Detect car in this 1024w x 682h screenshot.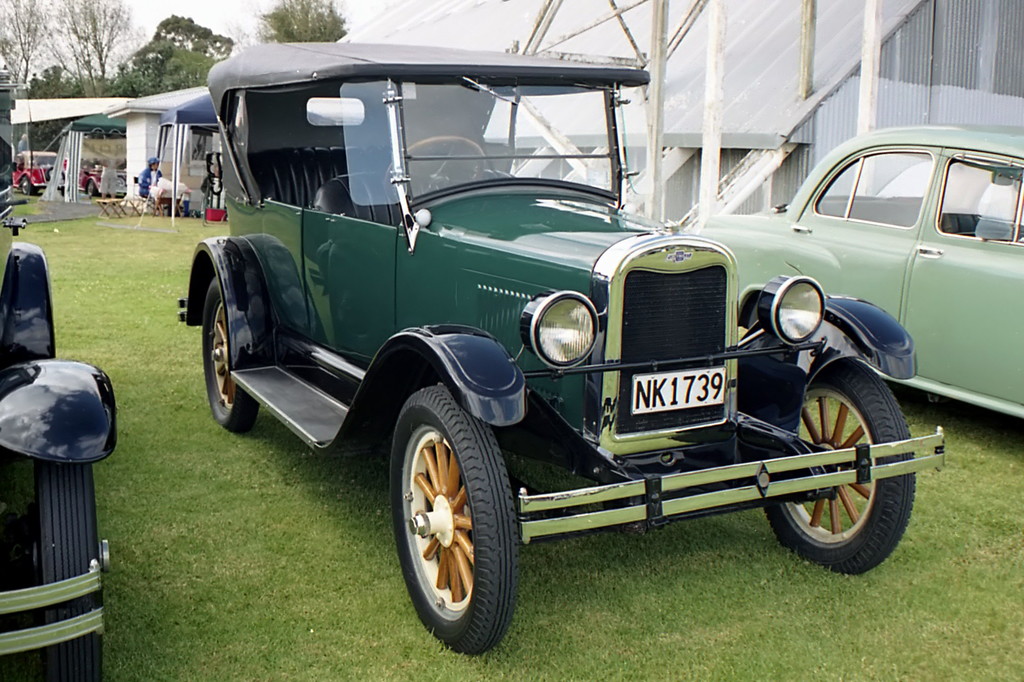
Detection: 177:51:948:657.
